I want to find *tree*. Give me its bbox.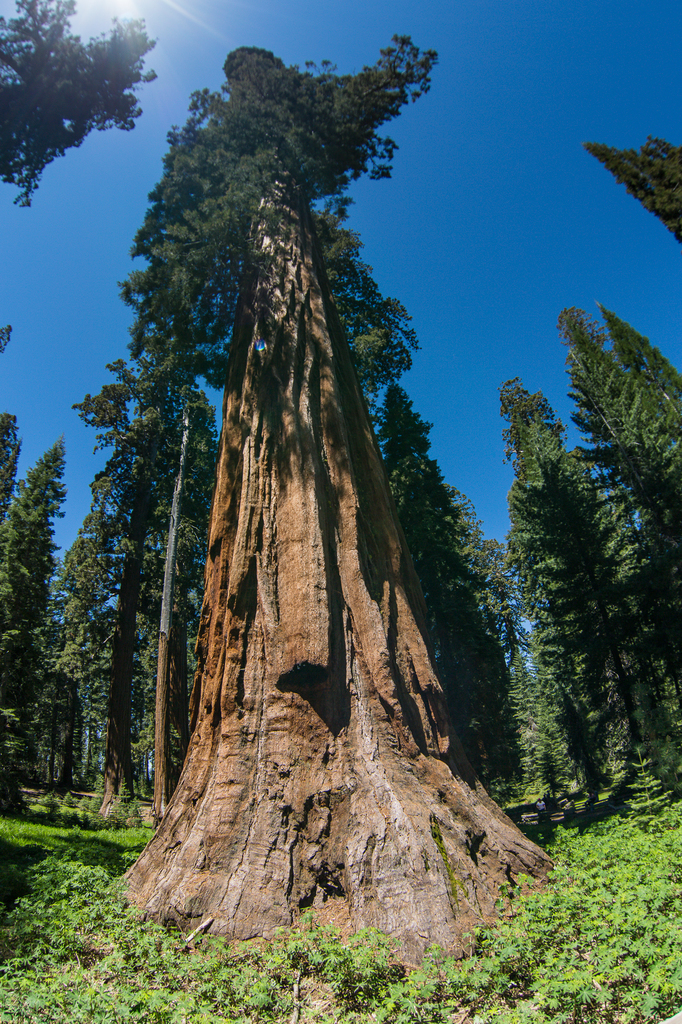
x1=0 y1=449 x2=80 y2=805.
